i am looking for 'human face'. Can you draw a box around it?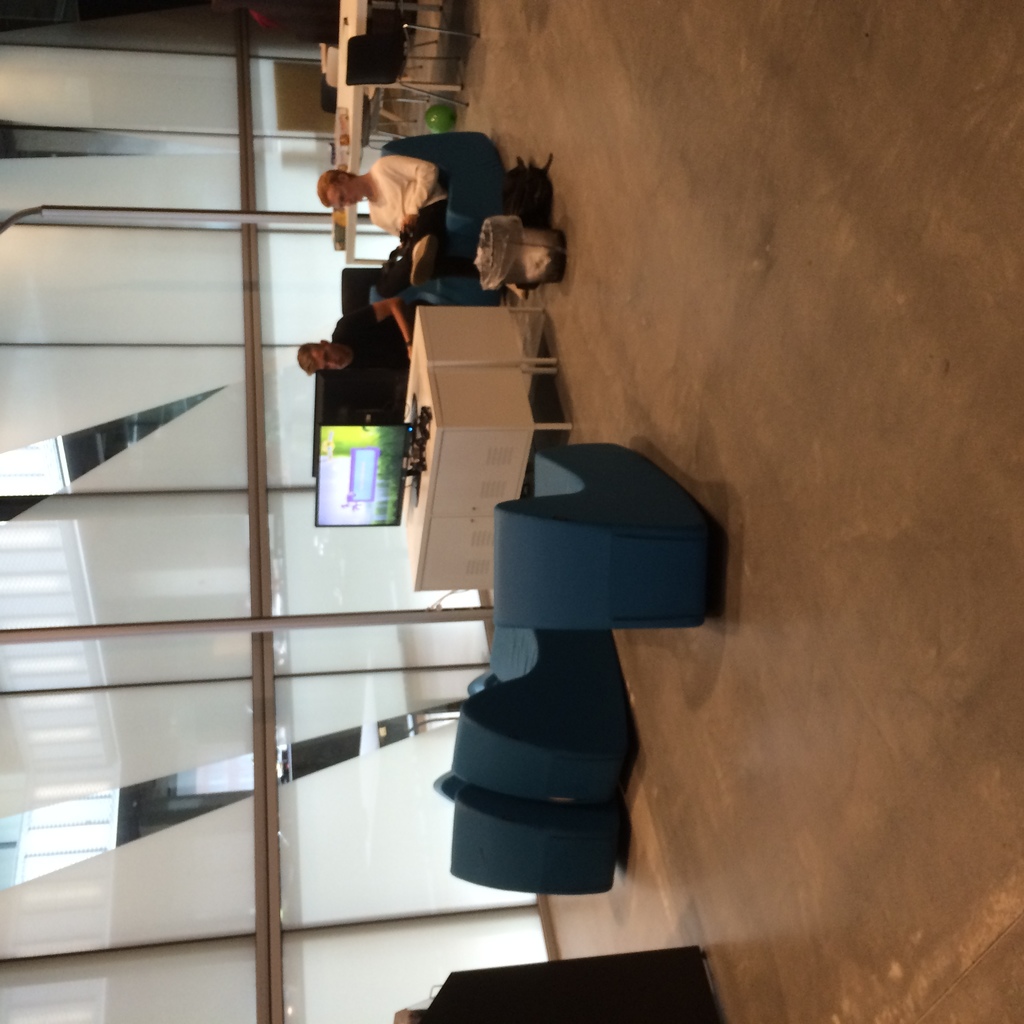
Sure, the bounding box is (303, 344, 343, 372).
